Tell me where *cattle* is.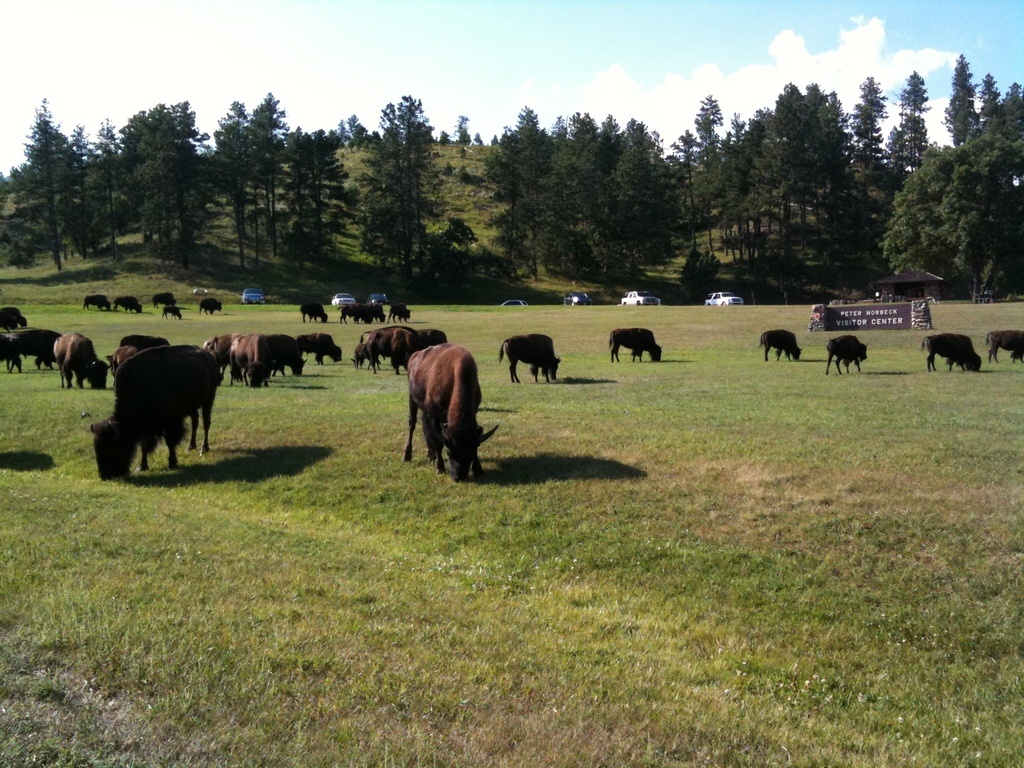
*cattle* is at Rect(299, 303, 329, 322).
